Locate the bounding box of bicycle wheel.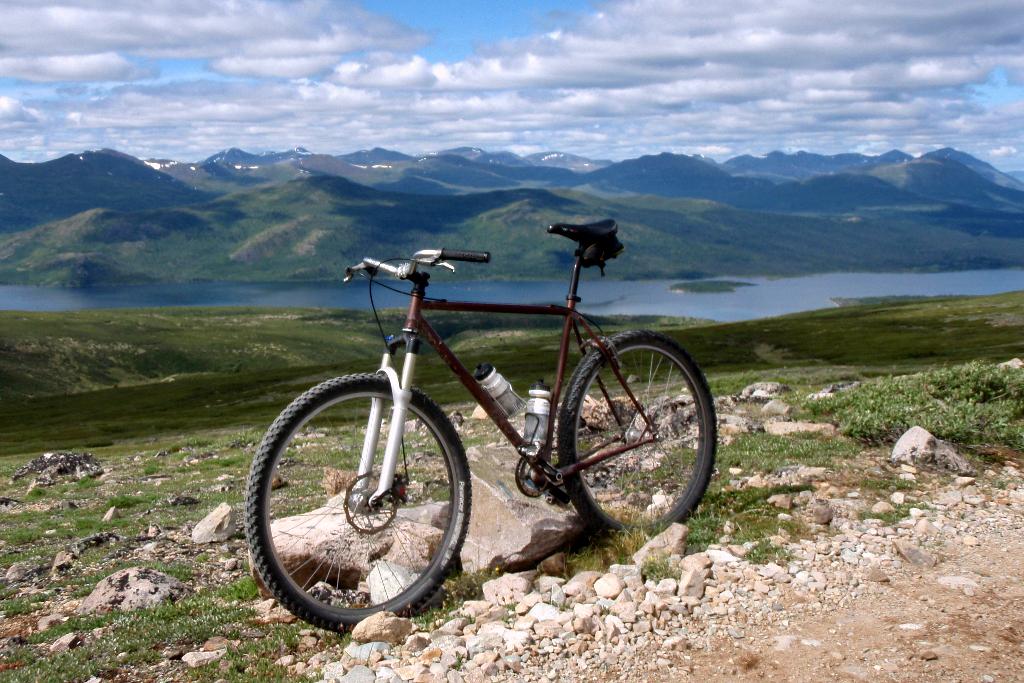
Bounding box: 246:374:469:634.
